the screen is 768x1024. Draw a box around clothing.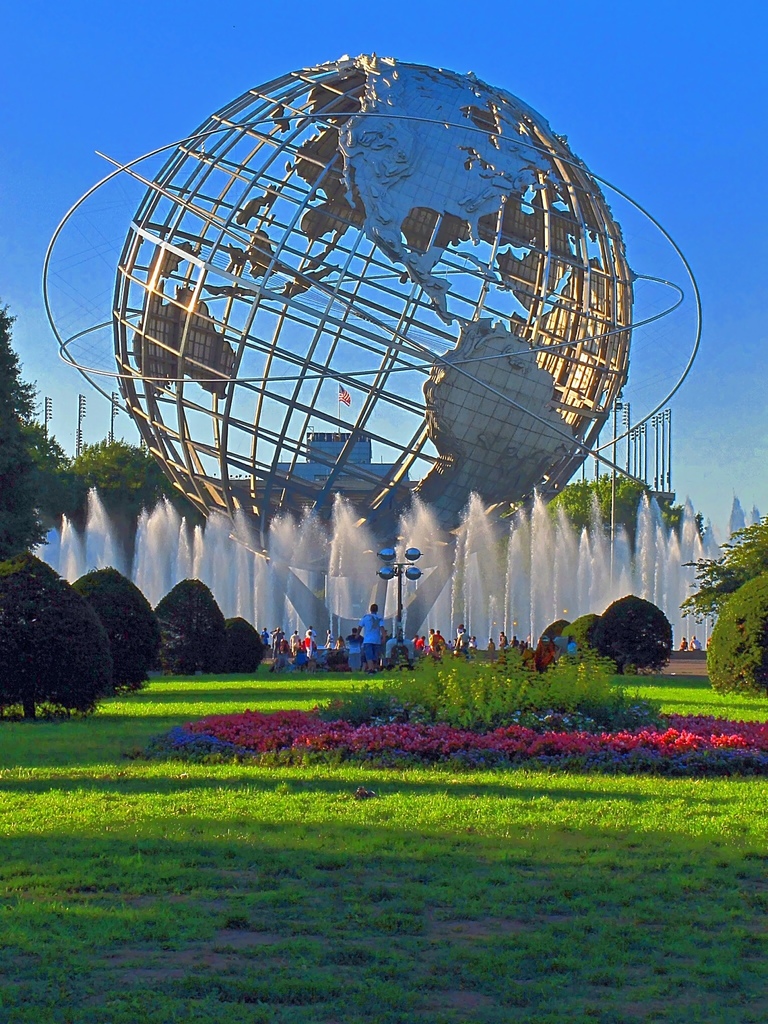
<bbox>298, 636, 314, 664</bbox>.
